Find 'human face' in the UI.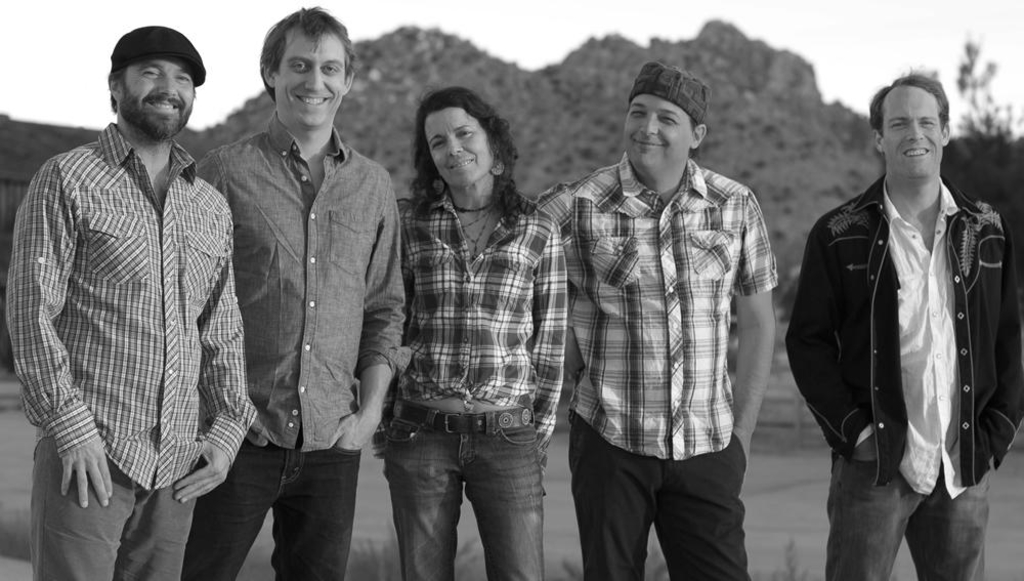
UI element at detection(271, 30, 344, 131).
